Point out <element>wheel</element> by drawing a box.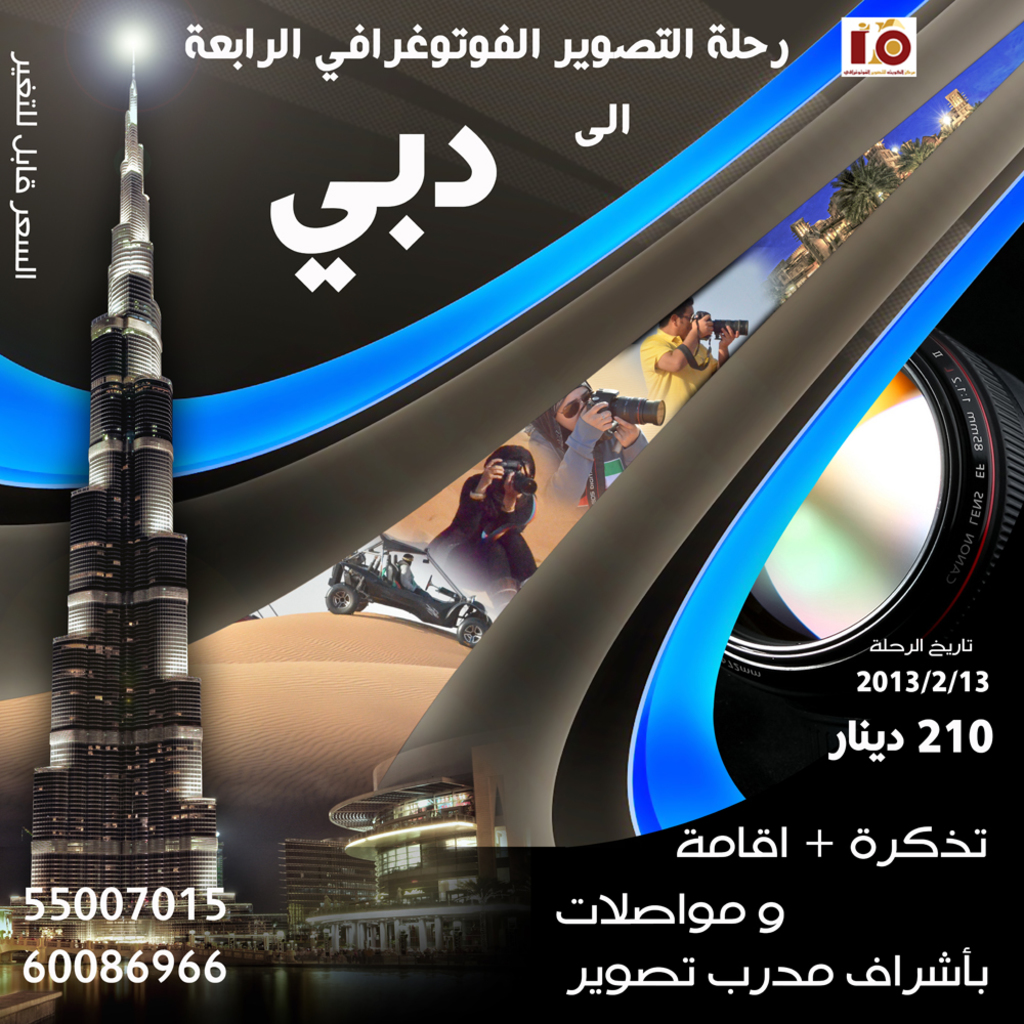
451/617/492/643.
